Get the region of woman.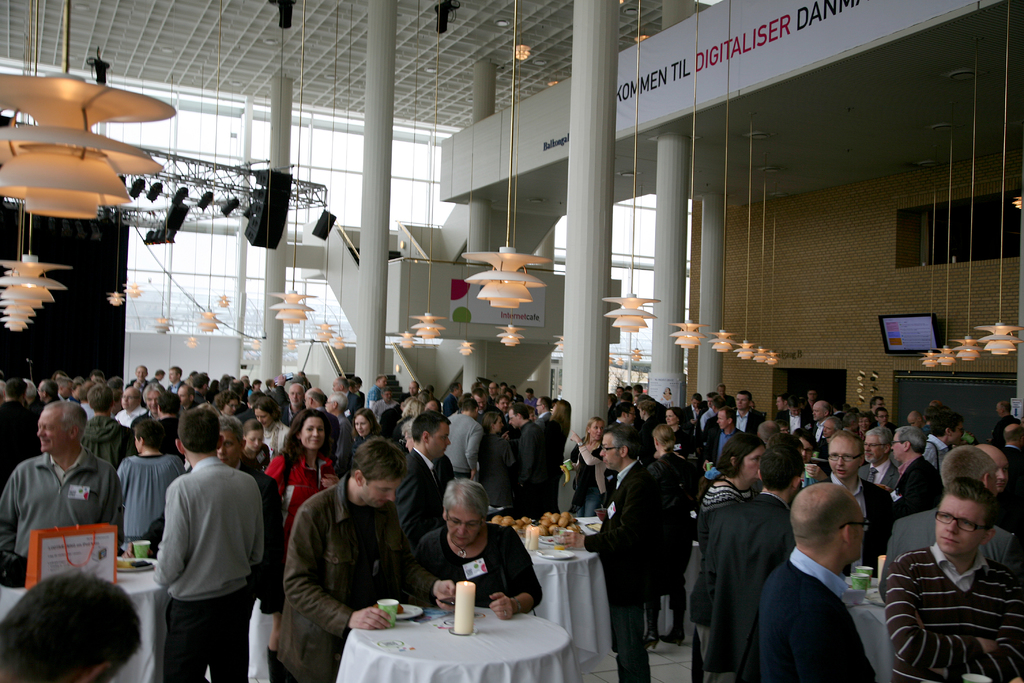
x1=249 y1=377 x2=264 y2=395.
